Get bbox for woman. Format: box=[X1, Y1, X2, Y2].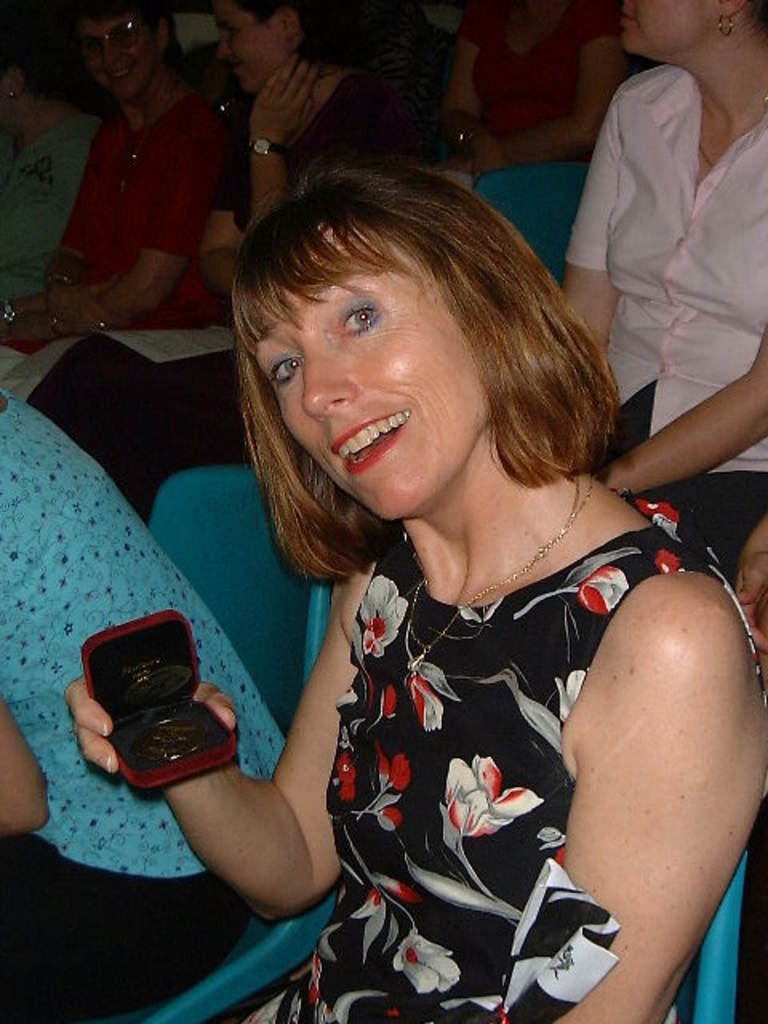
box=[118, 112, 747, 1002].
